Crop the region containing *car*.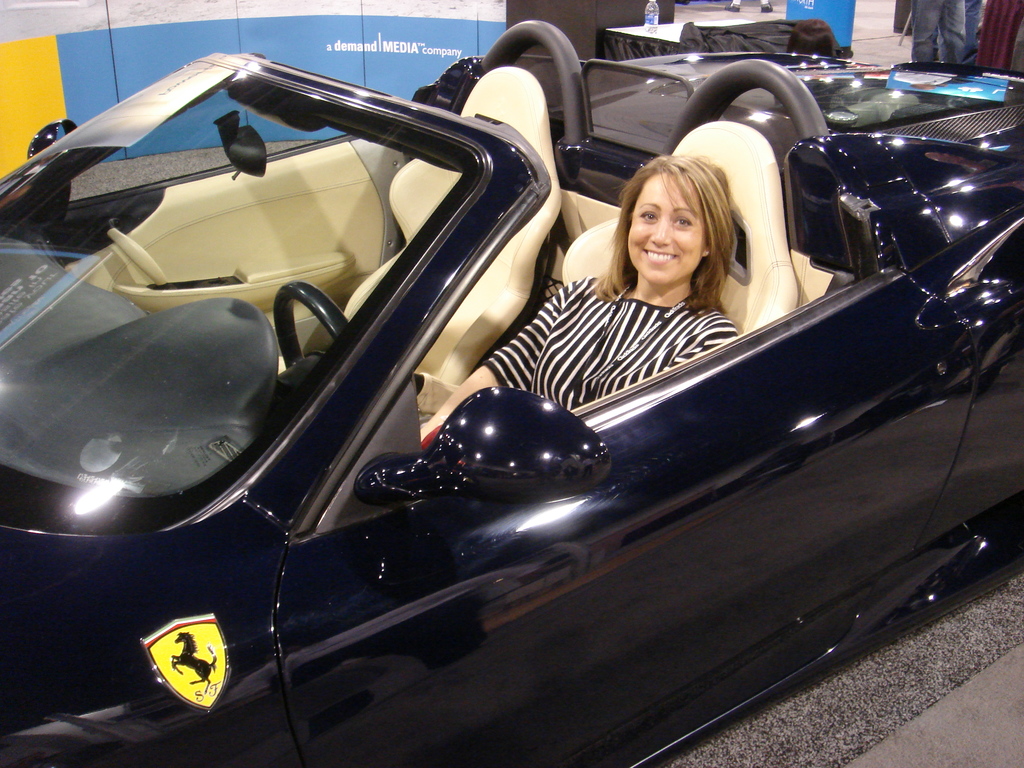
Crop region: <region>0, 17, 1023, 767</region>.
